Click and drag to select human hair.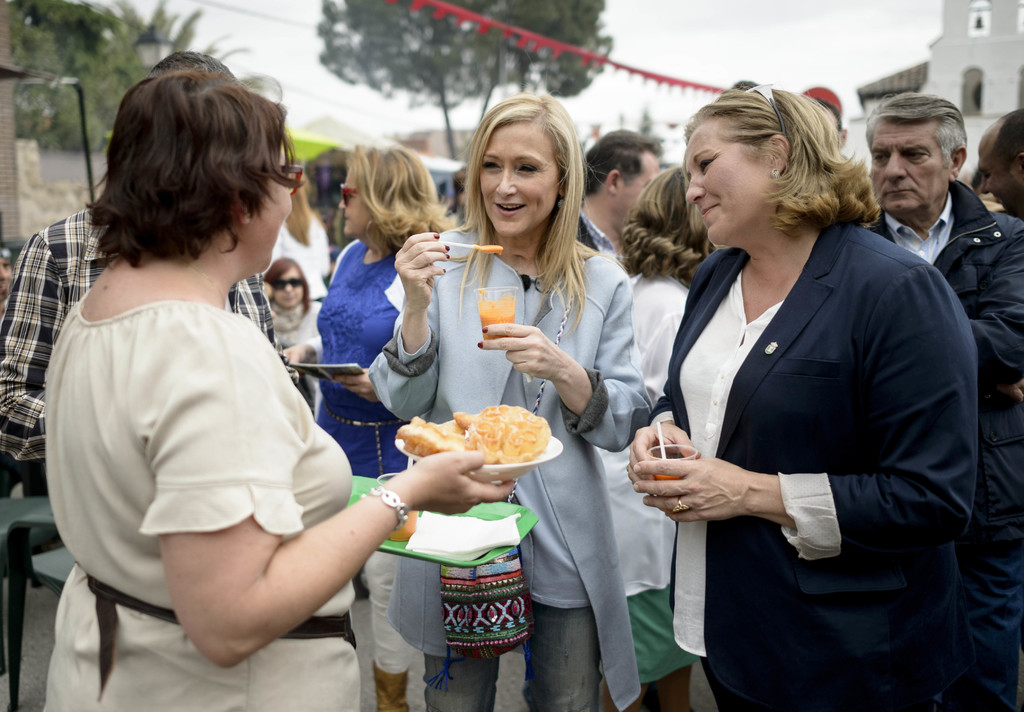
Selection: [582, 129, 664, 198].
